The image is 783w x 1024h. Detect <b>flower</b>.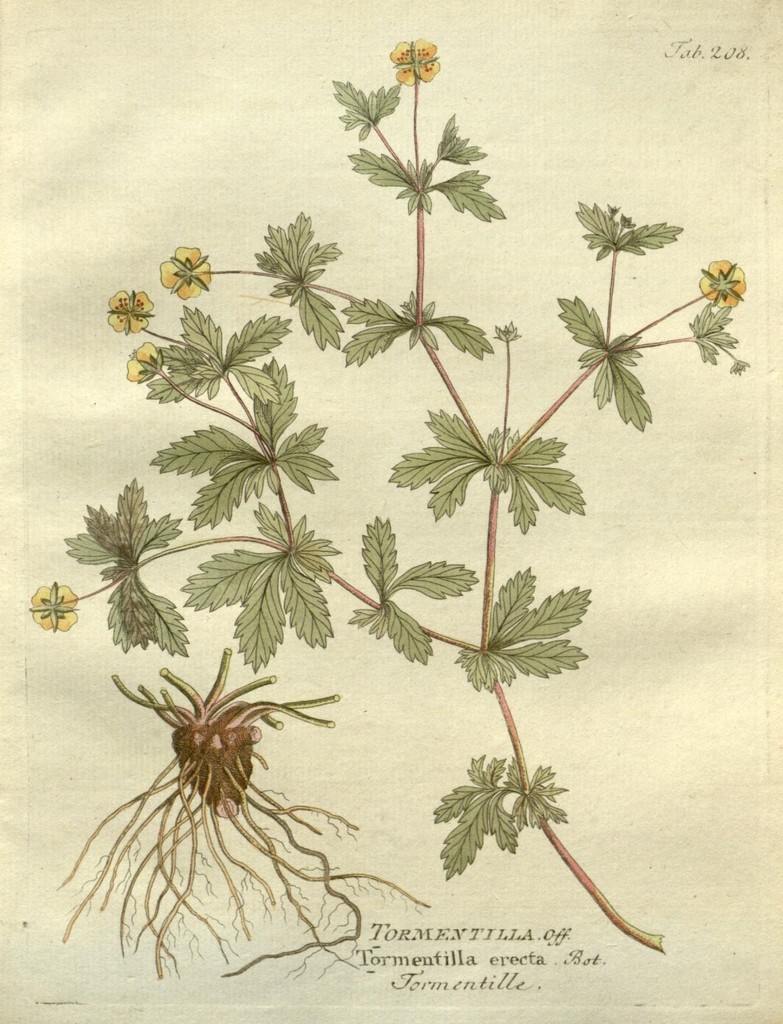
Detection: rect(106, 294, 153, 334).
